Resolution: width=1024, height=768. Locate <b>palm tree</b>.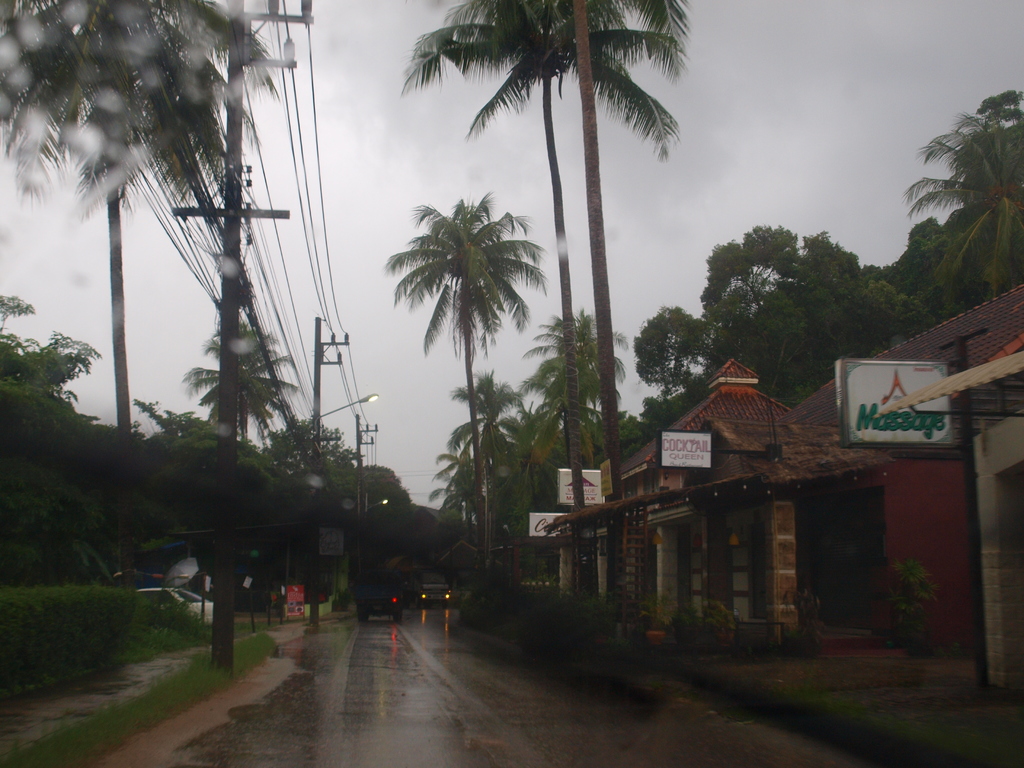
420, 449, 511, 541.
